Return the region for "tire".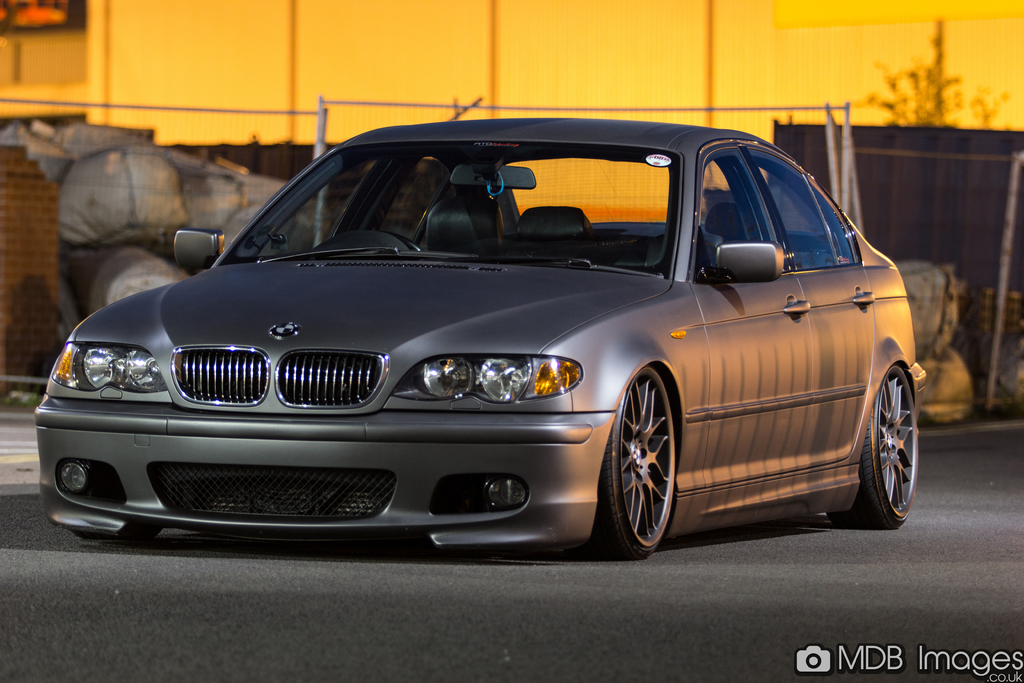
[826, 363, 918, 529].
